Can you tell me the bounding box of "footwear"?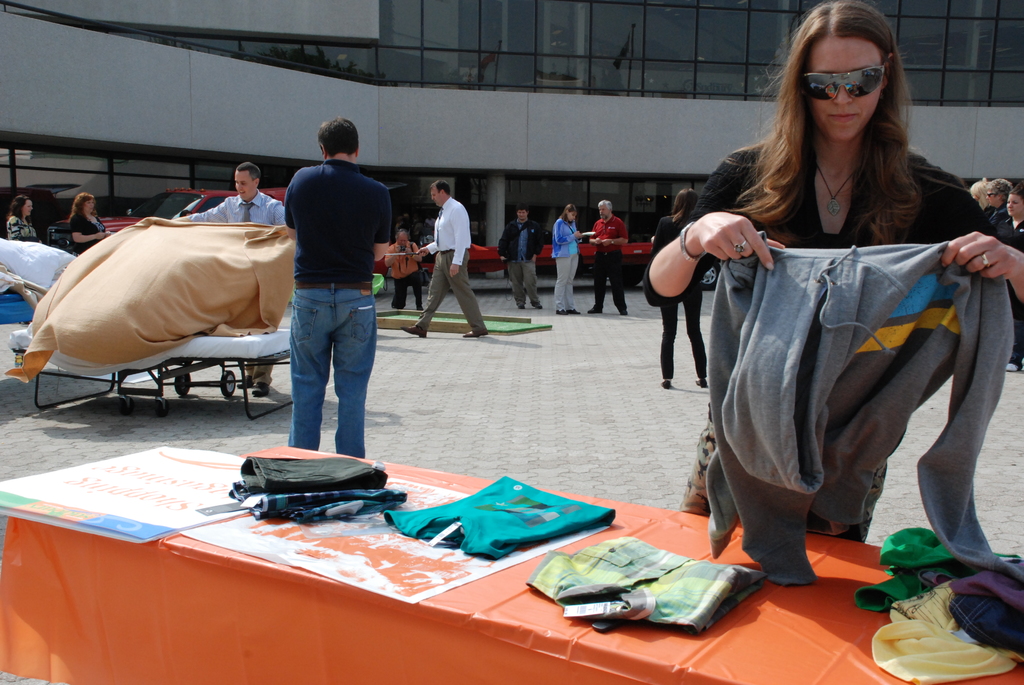
[657,379,672,391].
